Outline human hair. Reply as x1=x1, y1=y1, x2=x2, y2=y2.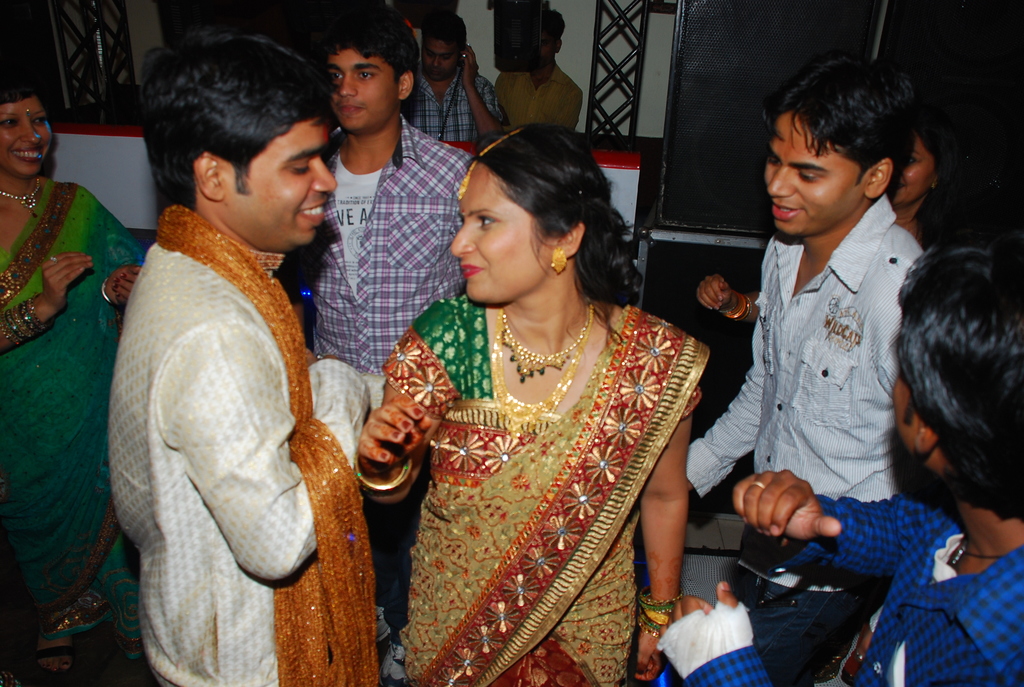
x1=540, y1=7, x2=567, y2=41.
